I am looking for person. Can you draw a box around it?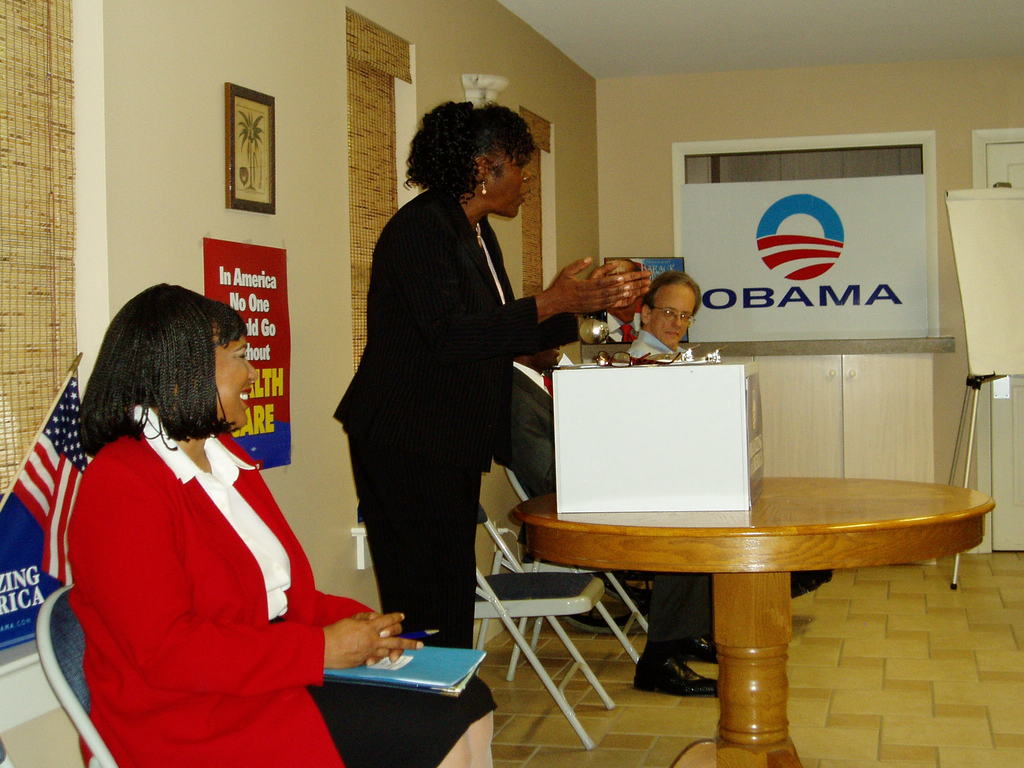
Sure, the bounding box is 67, 282, 499, 767.
